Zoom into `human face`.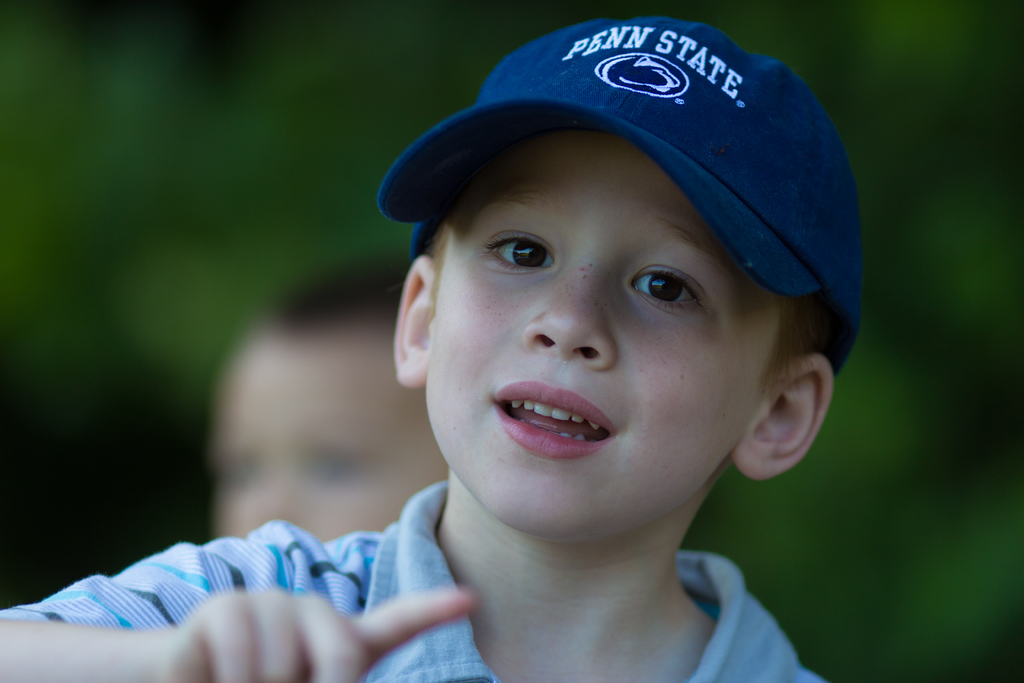
Zoom target: 213:342:440:538.
